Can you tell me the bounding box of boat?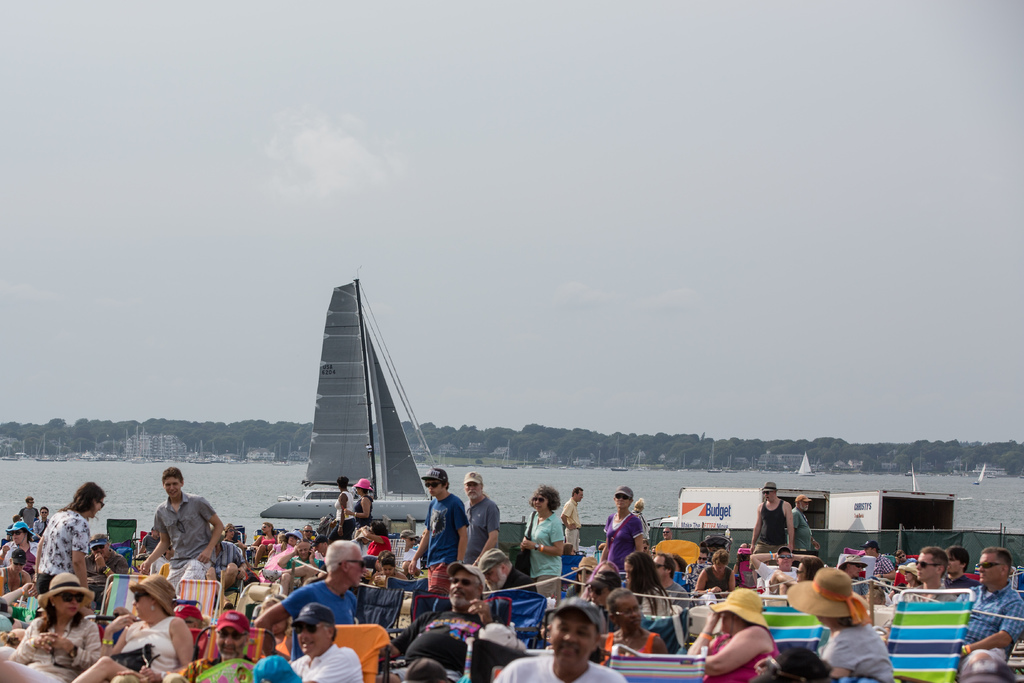
select_region(257, 277, 446, 526).
